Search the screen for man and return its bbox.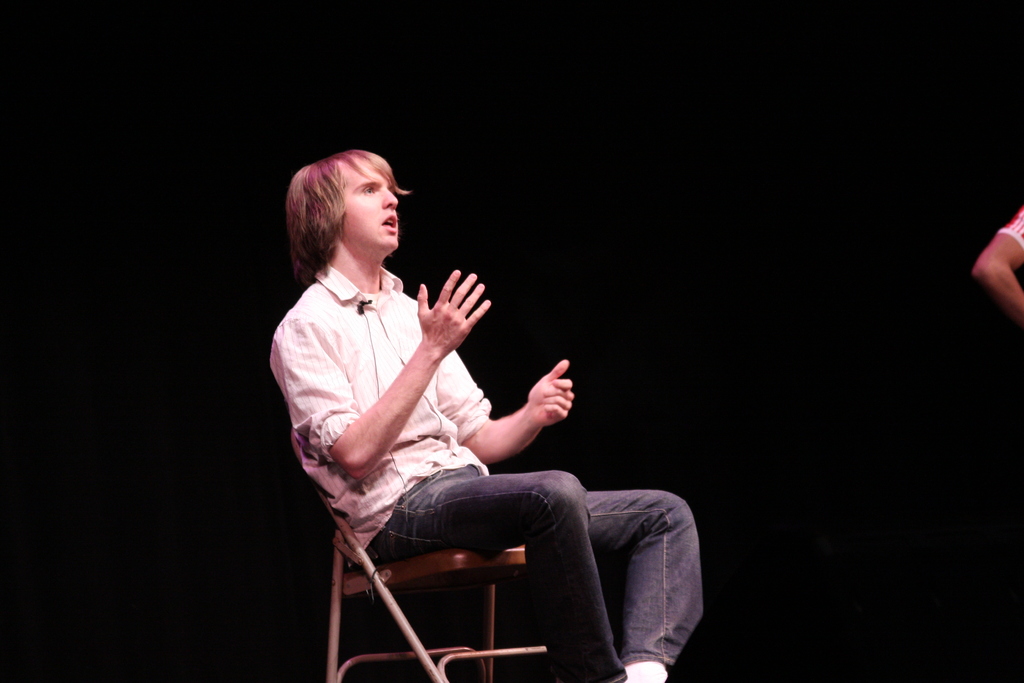
Found: (left=267, top=148, right=705, bottom=682).
